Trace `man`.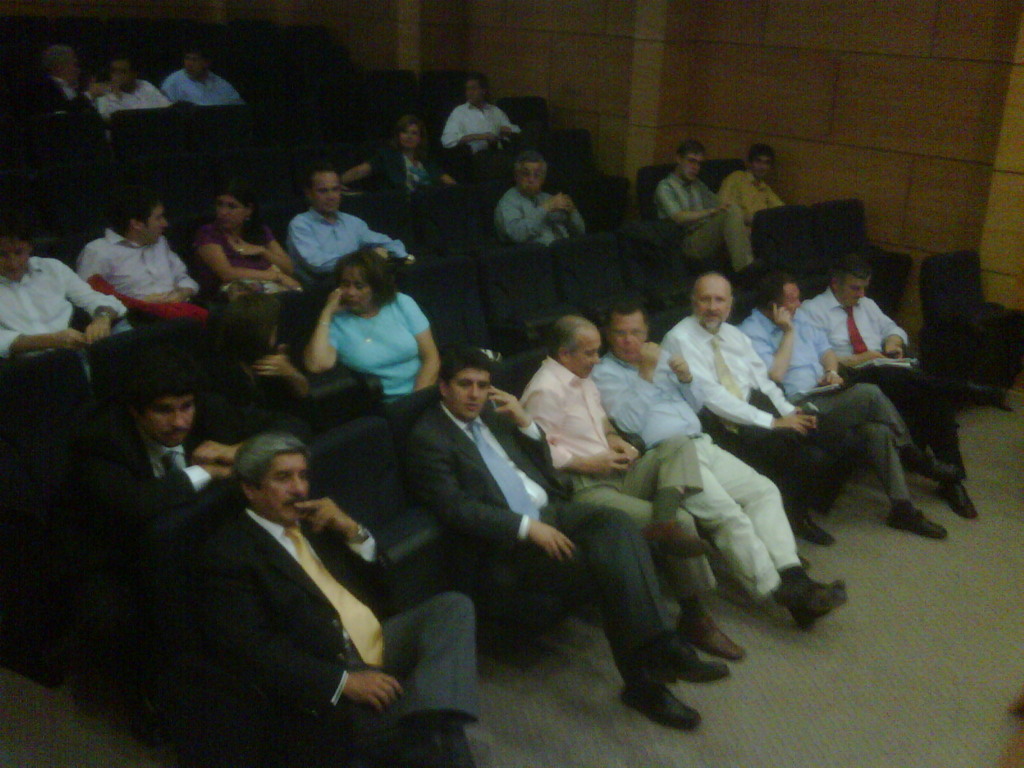
Traced to crop(798, 250, 972, 514).
